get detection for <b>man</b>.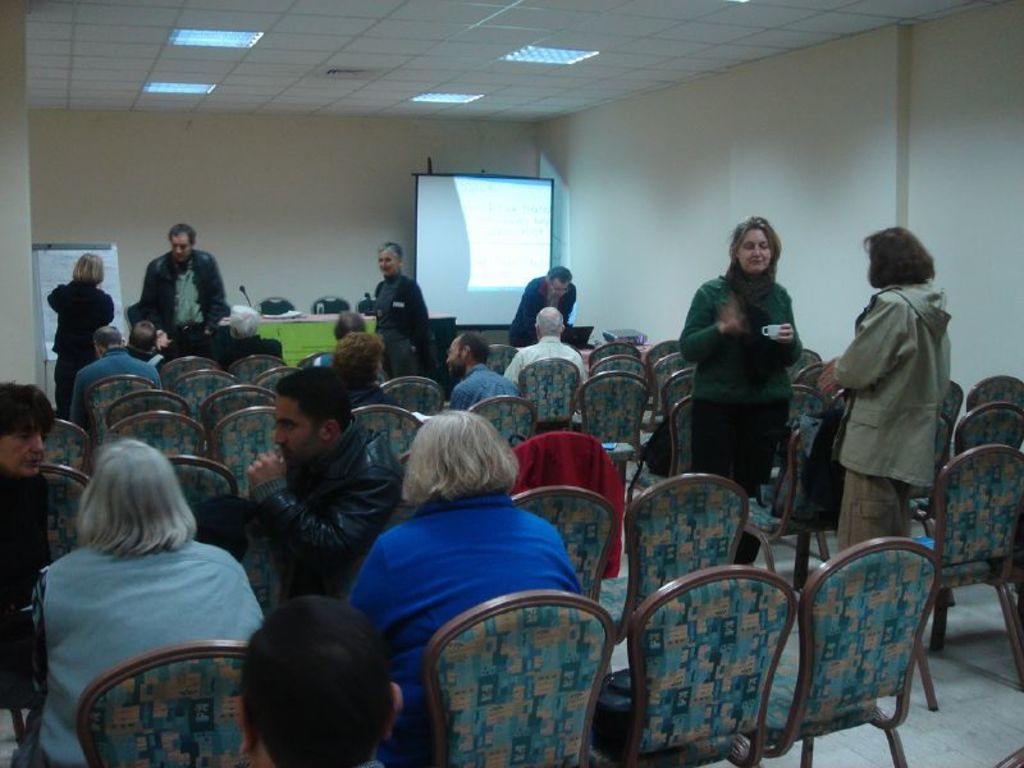
Detection: Rect(239, 367, 413, 635).
